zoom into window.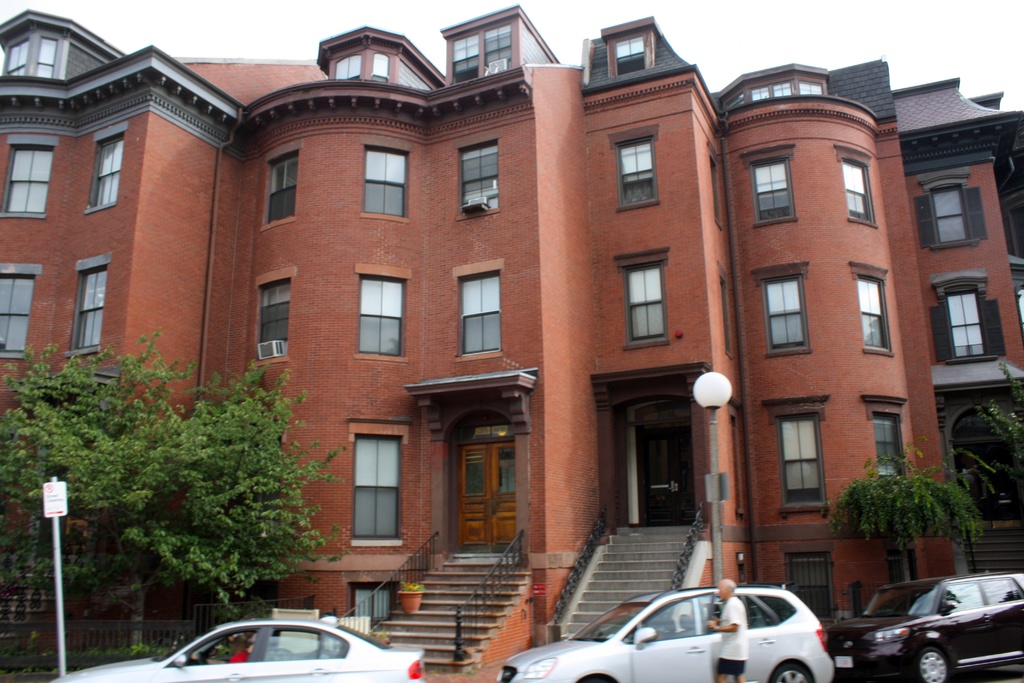
Zoom target: [840, 155, 870, 214].
